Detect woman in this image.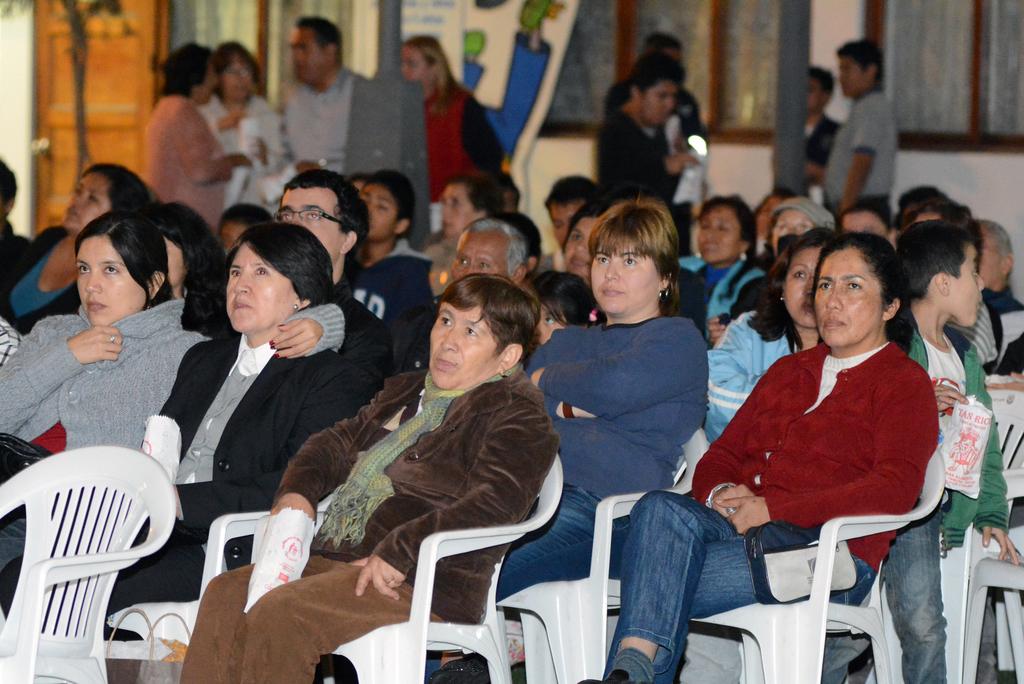
Detection: bbox(703, 232, 841, 440).
